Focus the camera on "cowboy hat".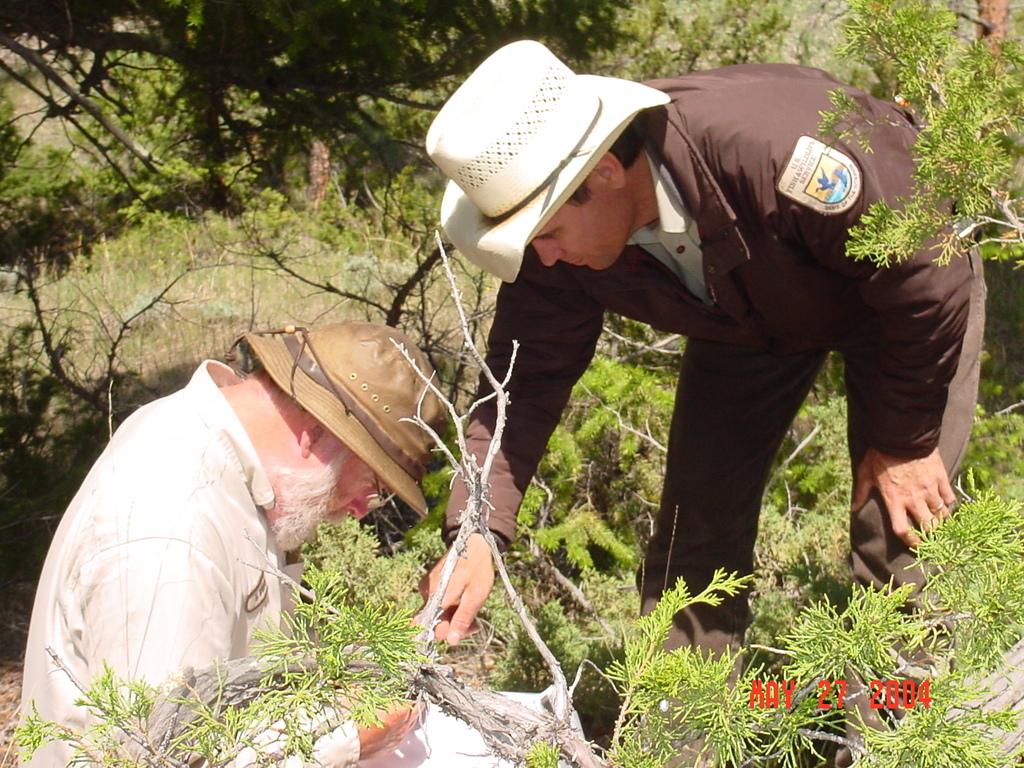
Focus region: {"left": 428, "top": 18, "right": 683, "bottom": 268}.
